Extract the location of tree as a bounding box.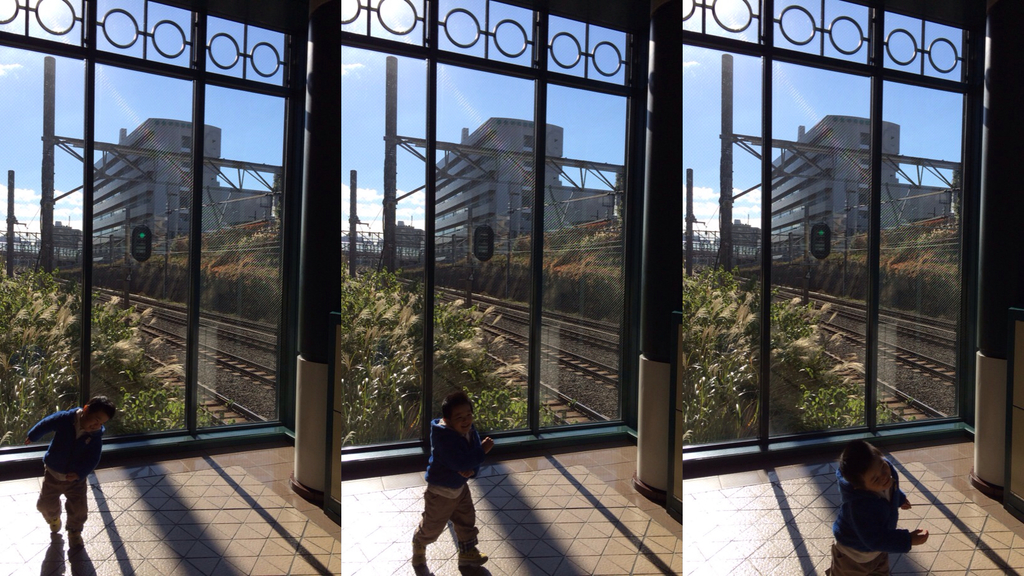
684 263 917 447.
